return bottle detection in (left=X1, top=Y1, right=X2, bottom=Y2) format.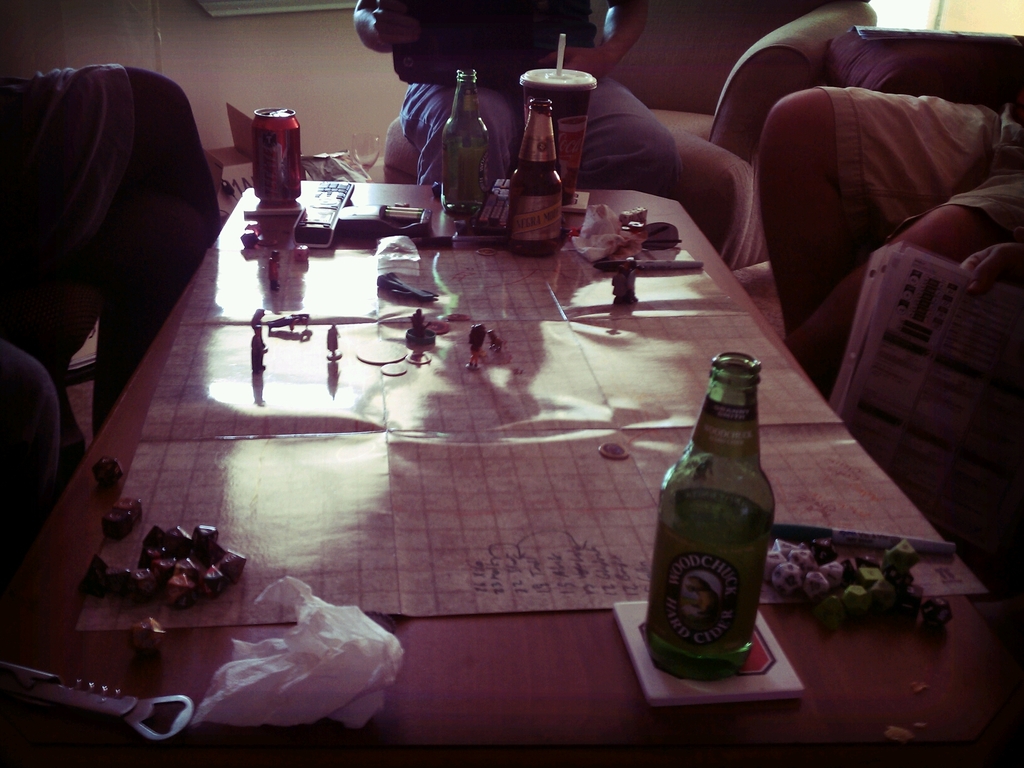
(left=639, top=351, right=784, bottom=693).
